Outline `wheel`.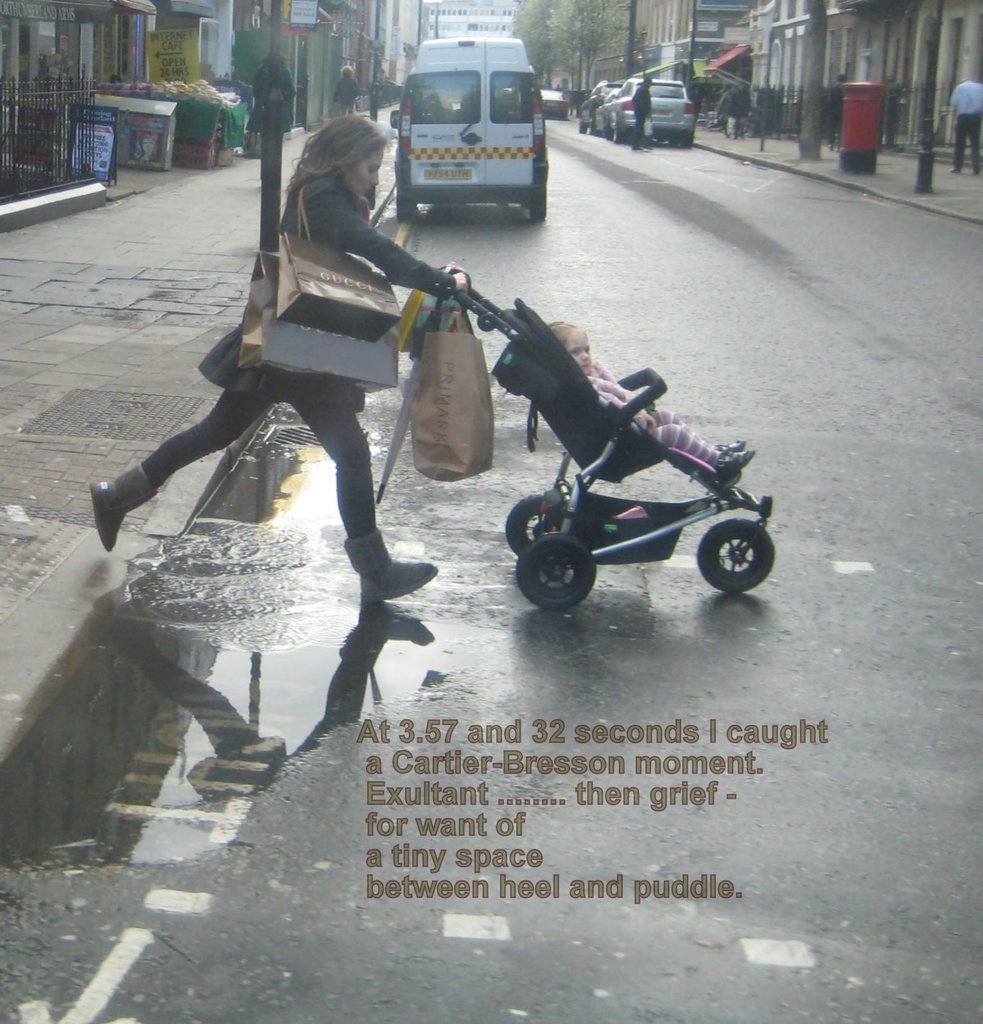
Outline: left=518, top=512, right=616, bottom=614.
